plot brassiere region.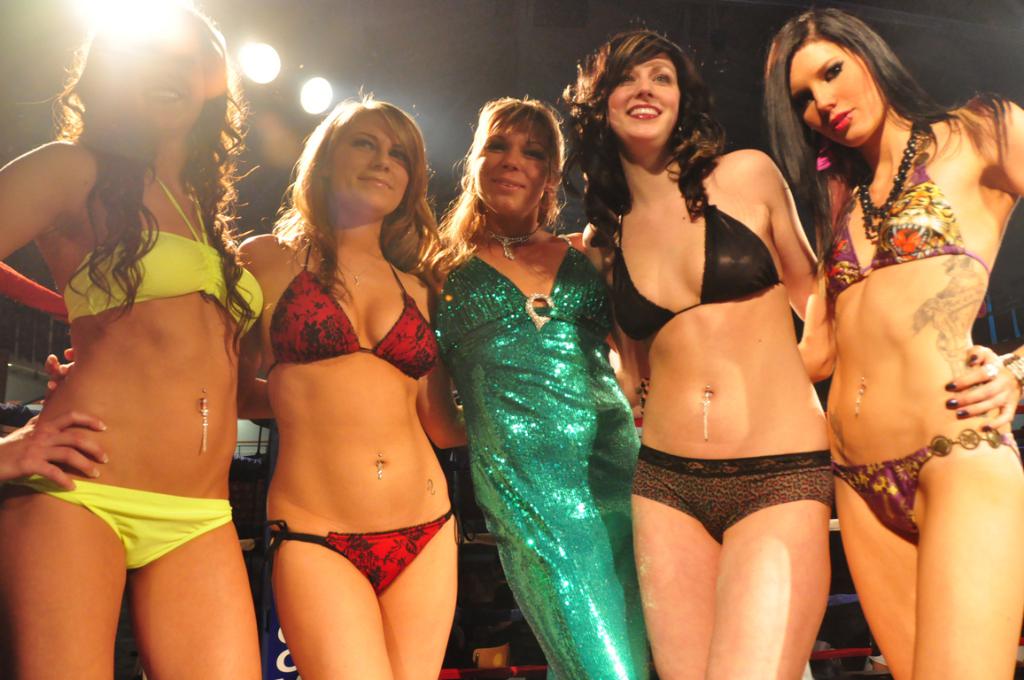
Plotted at bbox=[612, 204, 787, 345].
